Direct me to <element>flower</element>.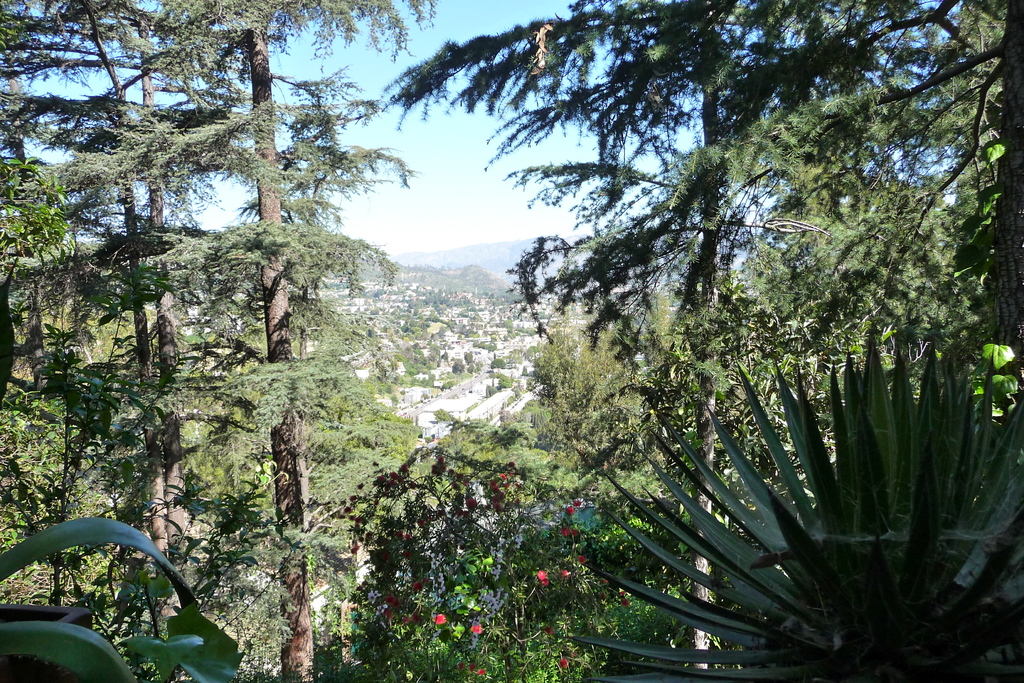
Direction: <bbox>476, 670, 484, 679</bbox>.
